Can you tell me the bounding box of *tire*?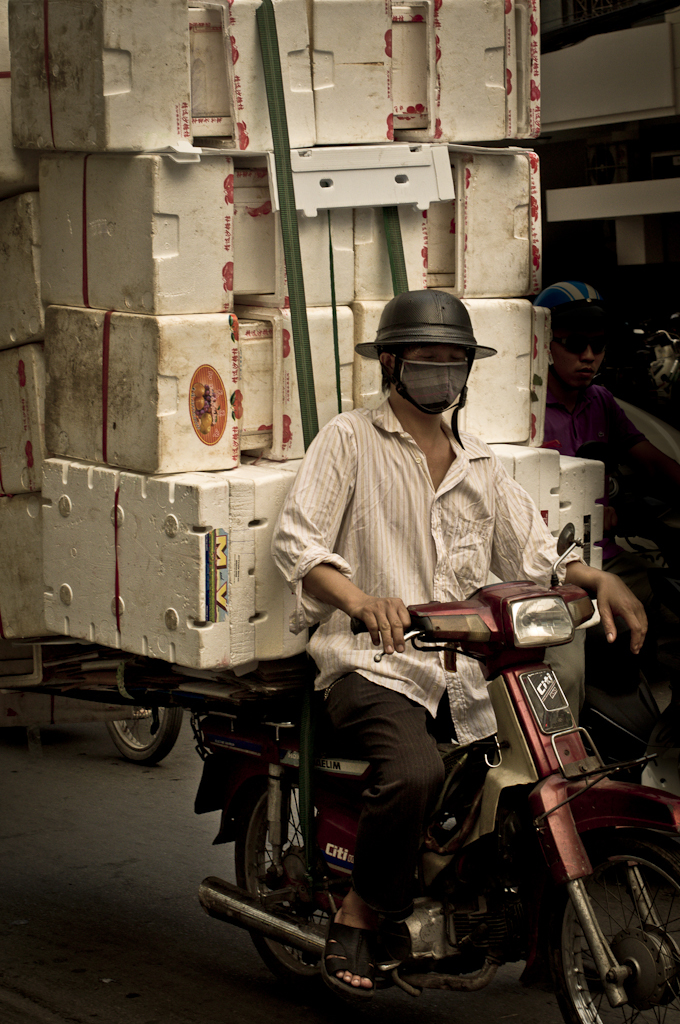
<box>551,833,679,1023</box>.
